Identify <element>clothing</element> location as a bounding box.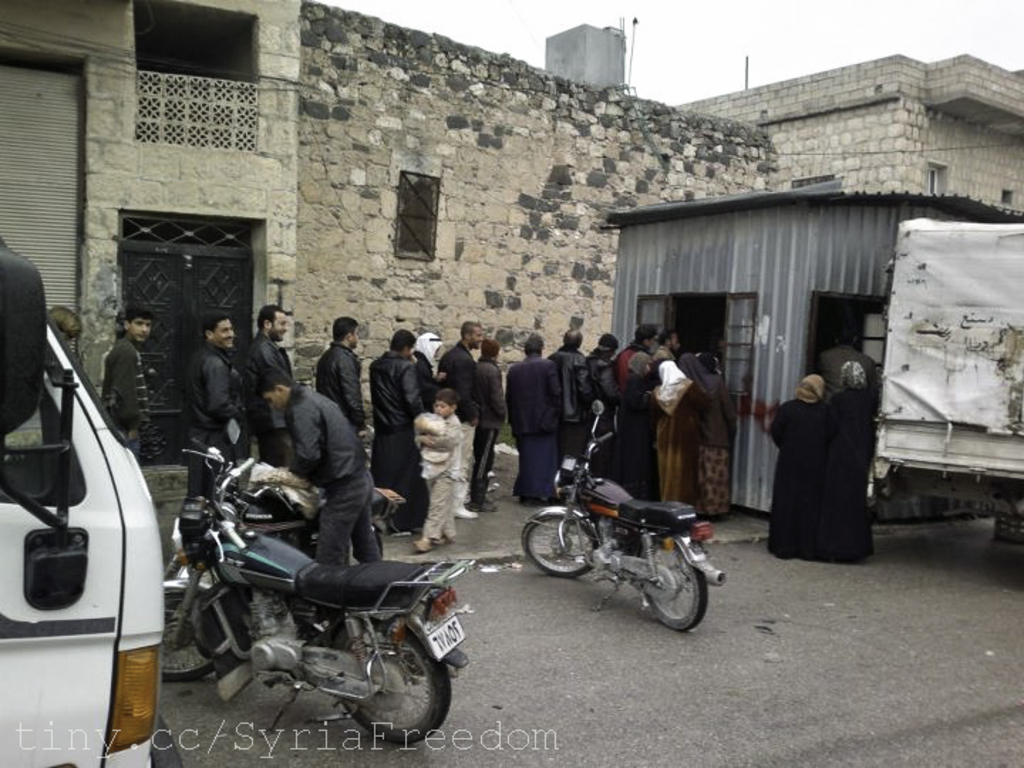
616 346 649 387.
